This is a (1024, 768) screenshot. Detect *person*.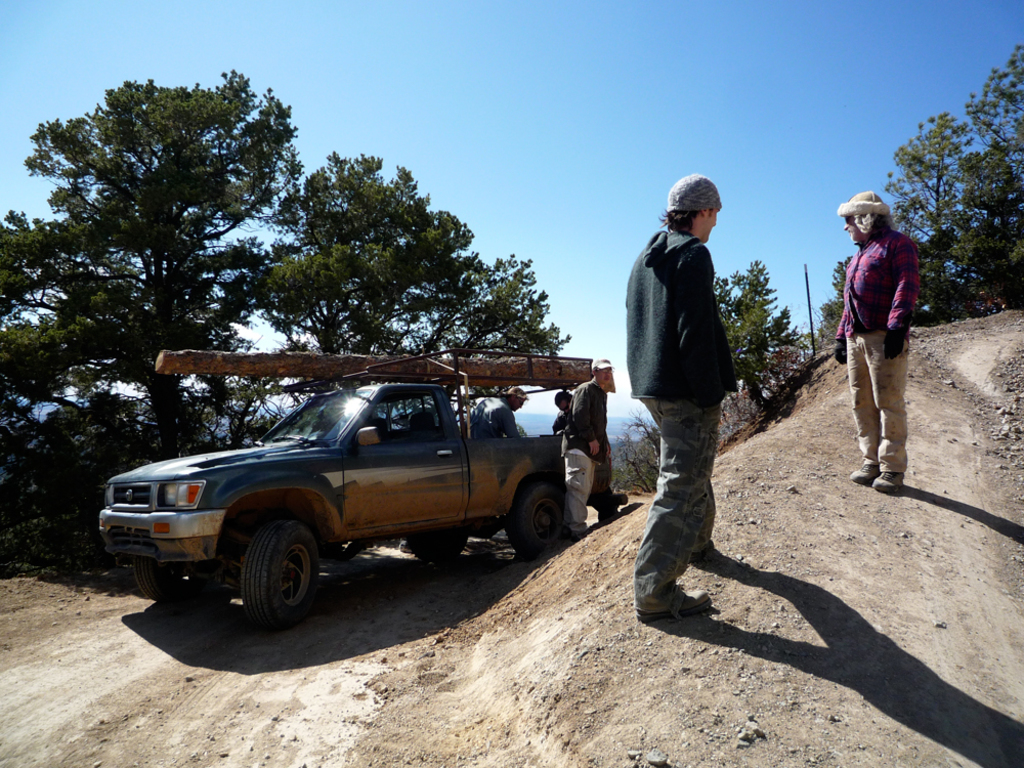
left=559, top=356, right=612, bottom=536.
